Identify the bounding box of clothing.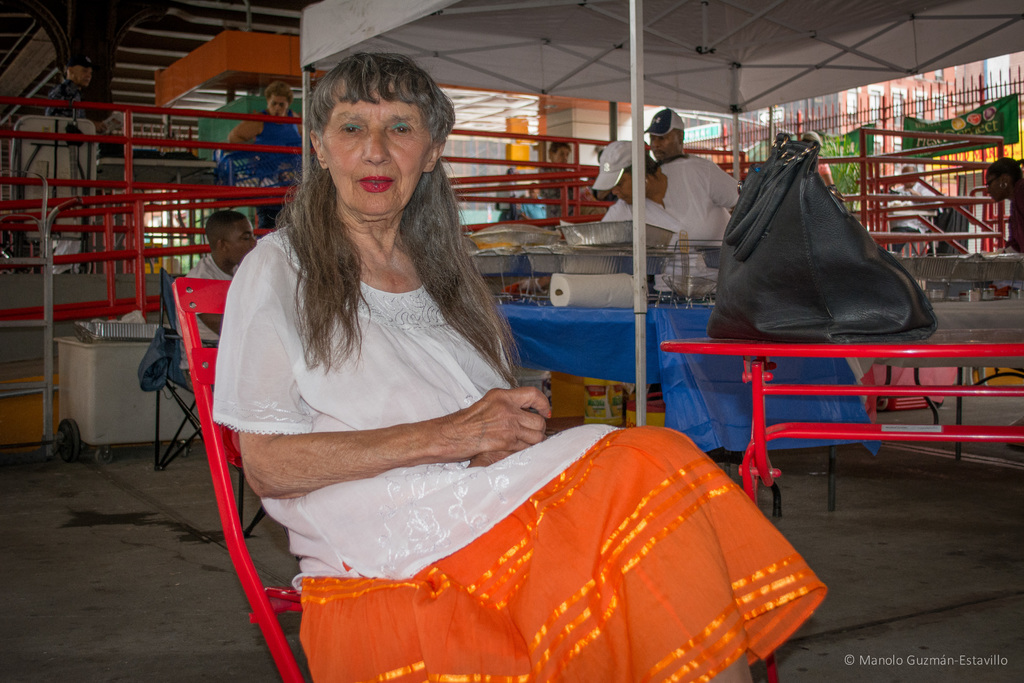
pyautogui.locateOnScreen(817, 153, 833, 177).
